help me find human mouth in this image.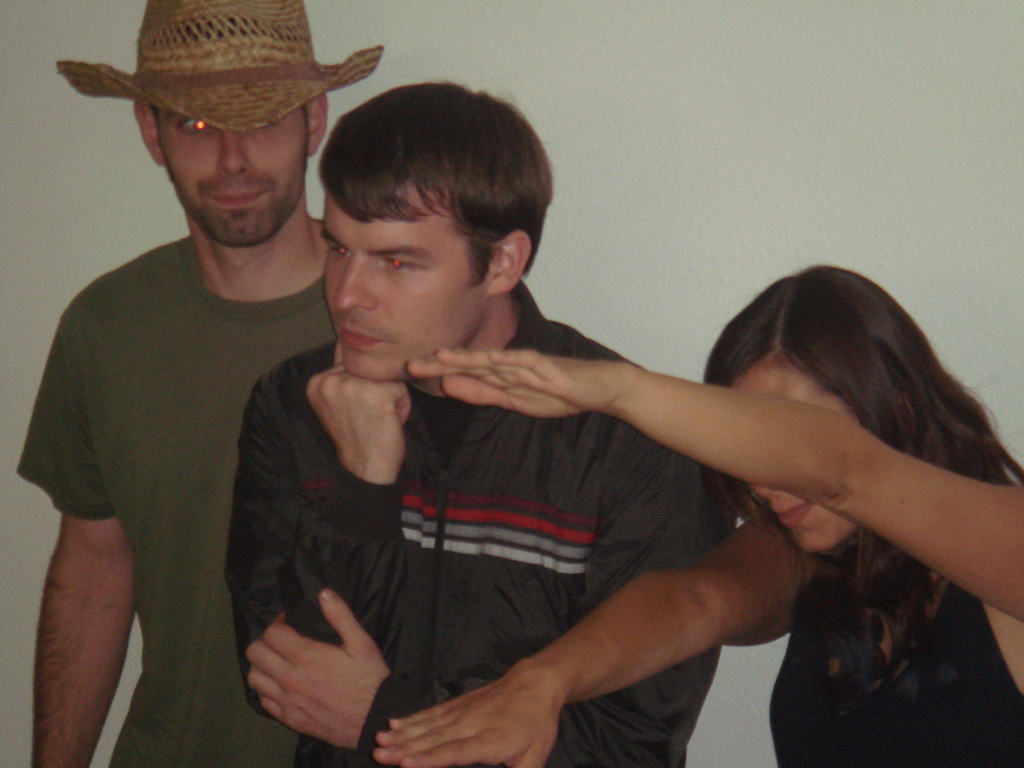
Found it: {"left": 342, "top": 329, "right": 385, "bottom": 345}.
